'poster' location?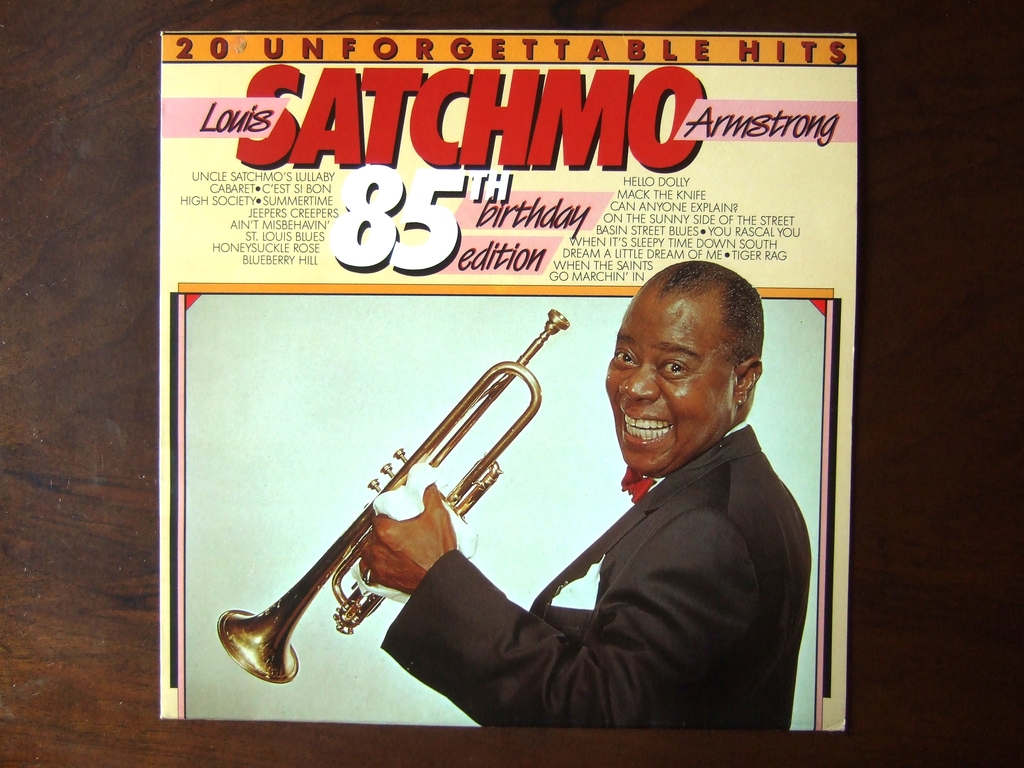
158,31,857,732
